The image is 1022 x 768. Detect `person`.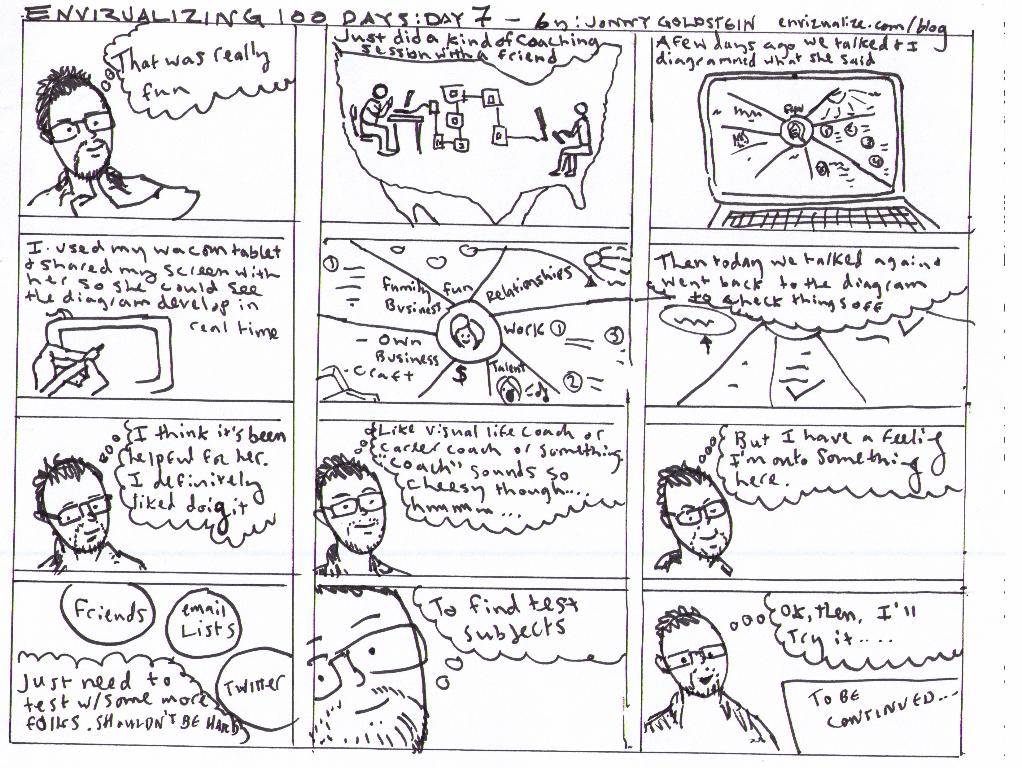
Detection: [x1=21, y1=57, x2=144, y2=226].
